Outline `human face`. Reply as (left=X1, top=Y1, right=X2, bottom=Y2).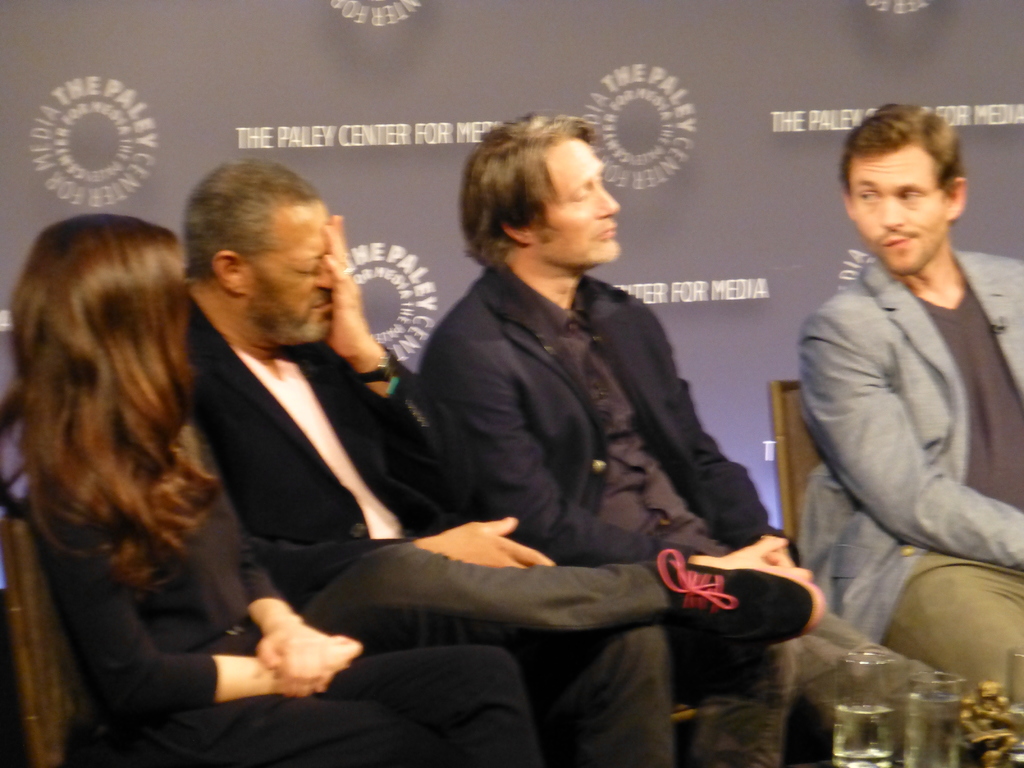
(left=849, top=150, right=952, bottom=276).
